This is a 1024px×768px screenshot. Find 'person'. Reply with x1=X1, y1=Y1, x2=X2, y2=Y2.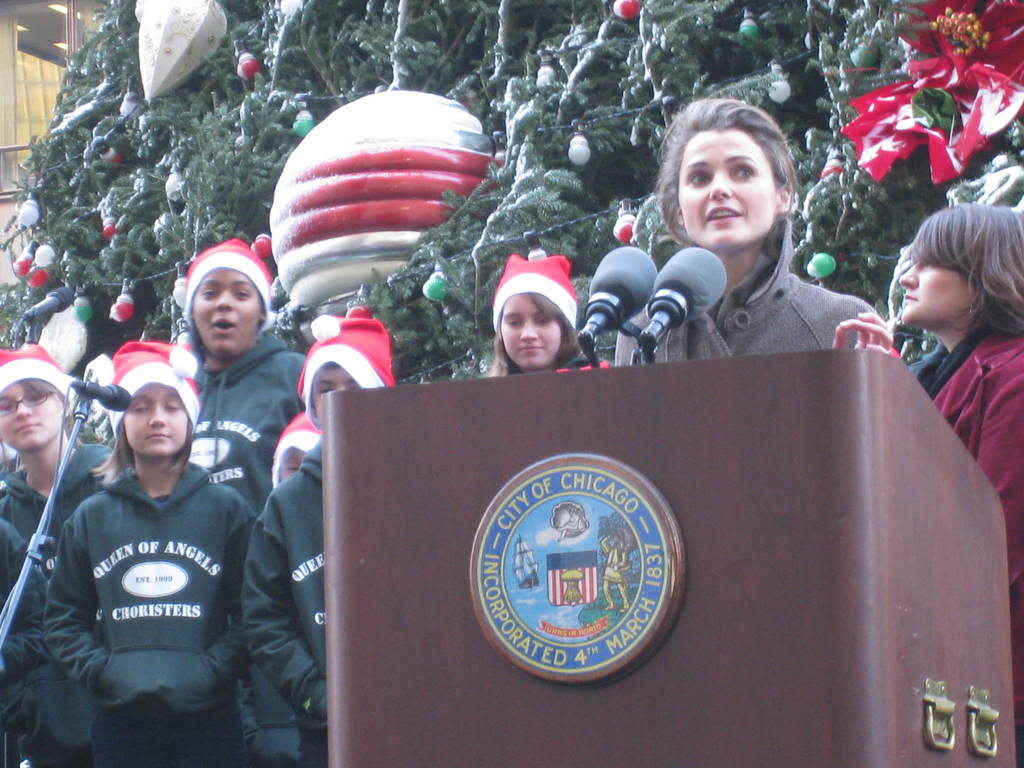
x1=179, y1=241, x2=305, y2=527.
